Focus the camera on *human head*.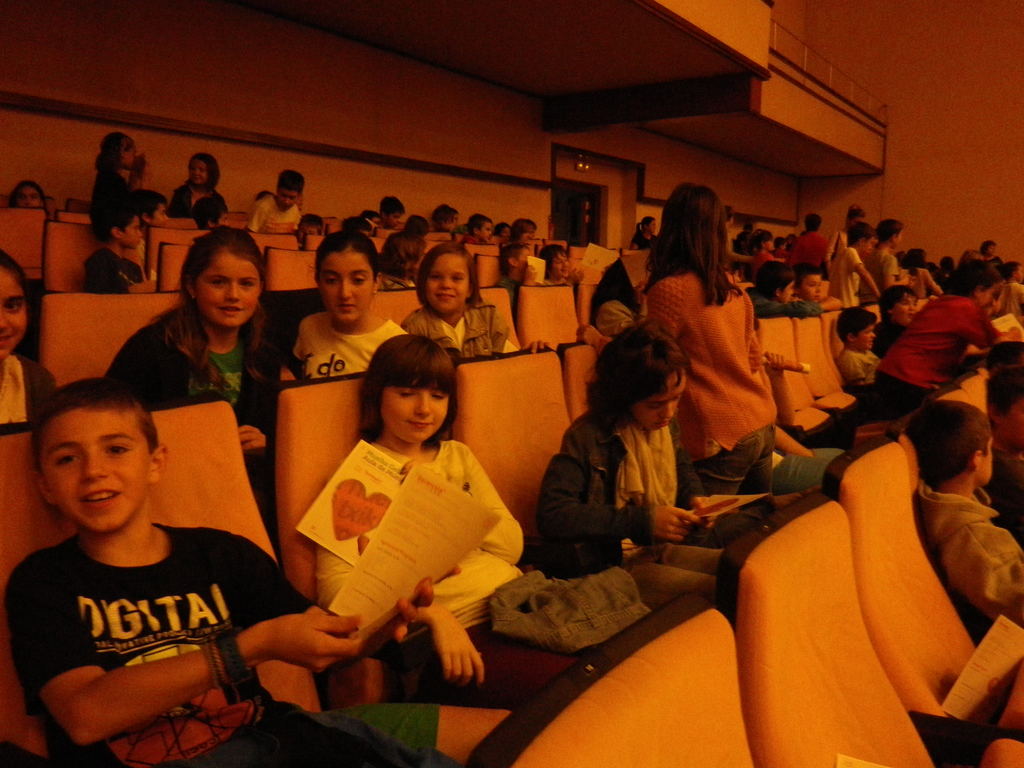
Focus region: Rect(432, 203, 460, 233).
